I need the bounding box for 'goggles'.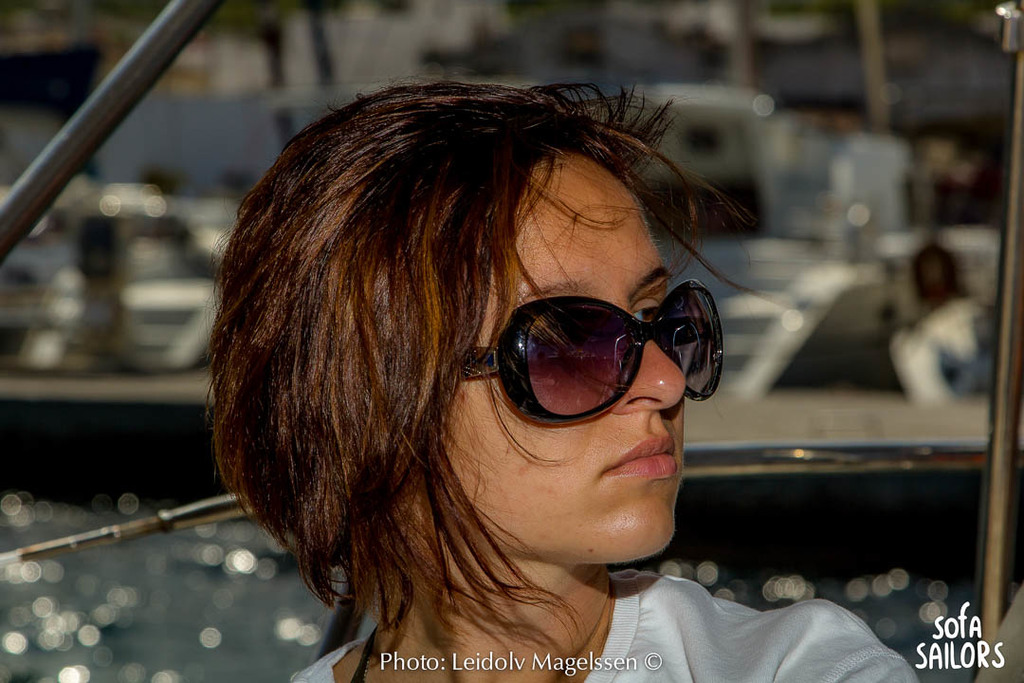
Here it is: crop(461, 281, 728, 435).
